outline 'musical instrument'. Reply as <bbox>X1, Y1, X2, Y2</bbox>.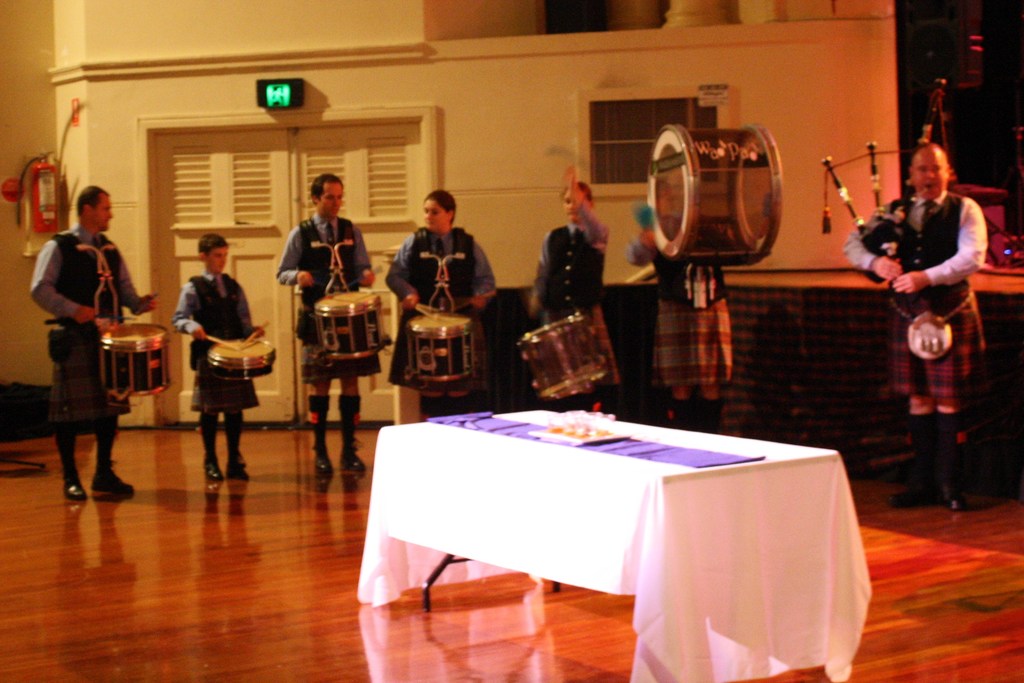
<bbox>91, 296, 175, 399</bbox>.
